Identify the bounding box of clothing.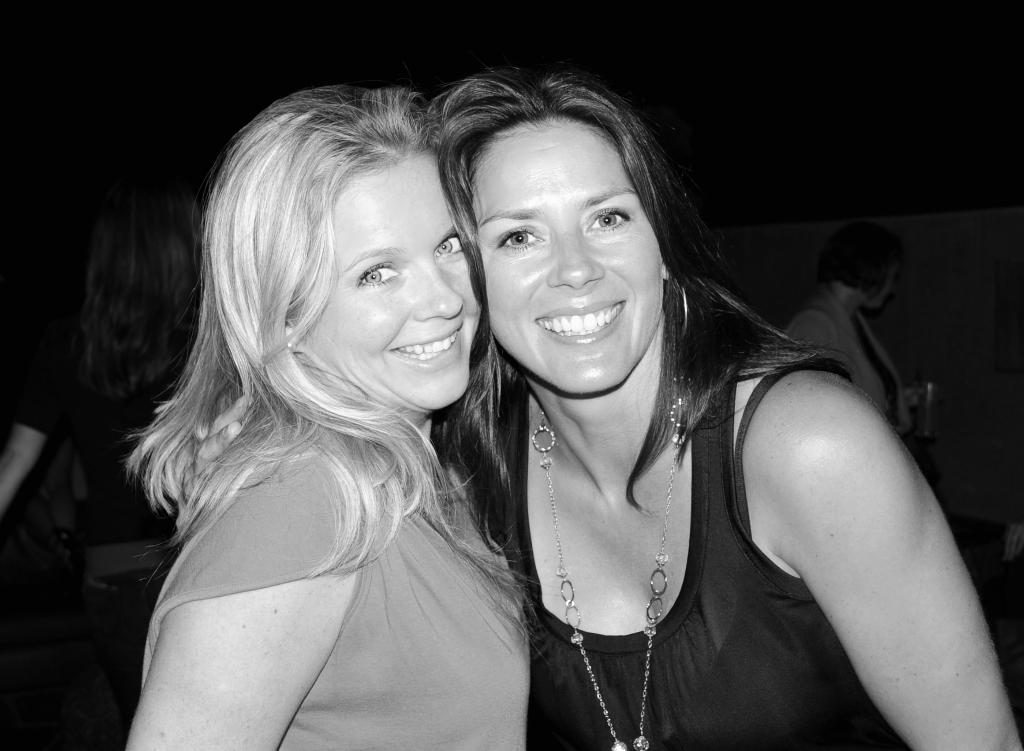
box=[144, 412, 532, 750].
